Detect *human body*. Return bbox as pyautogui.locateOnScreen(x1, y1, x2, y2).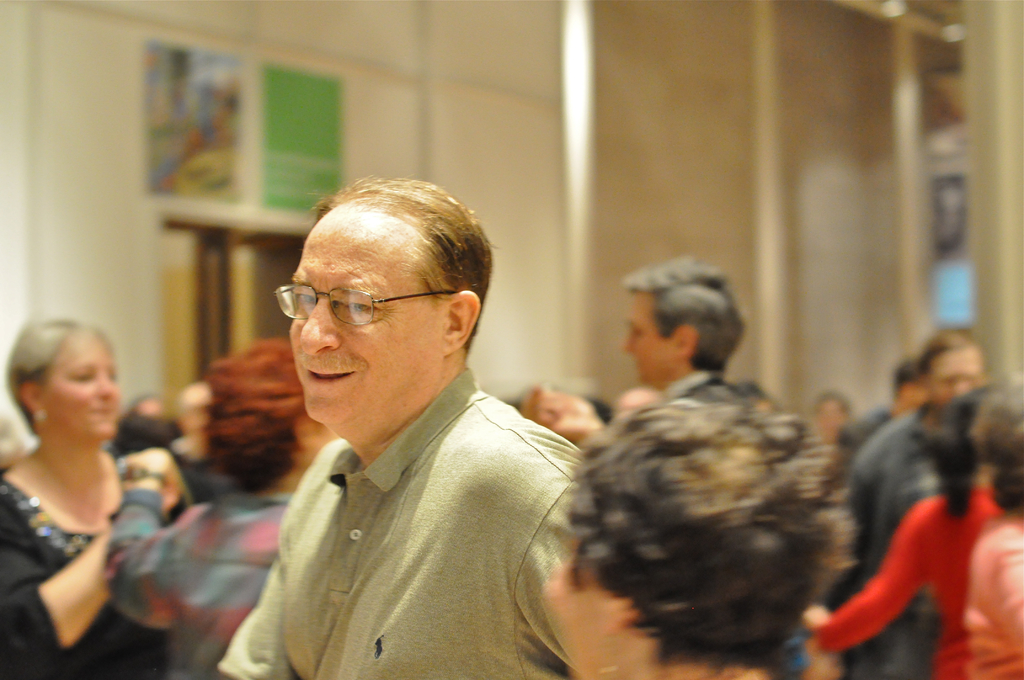
pyautogui.locateOnScreen(230, 373, 604, 679).
